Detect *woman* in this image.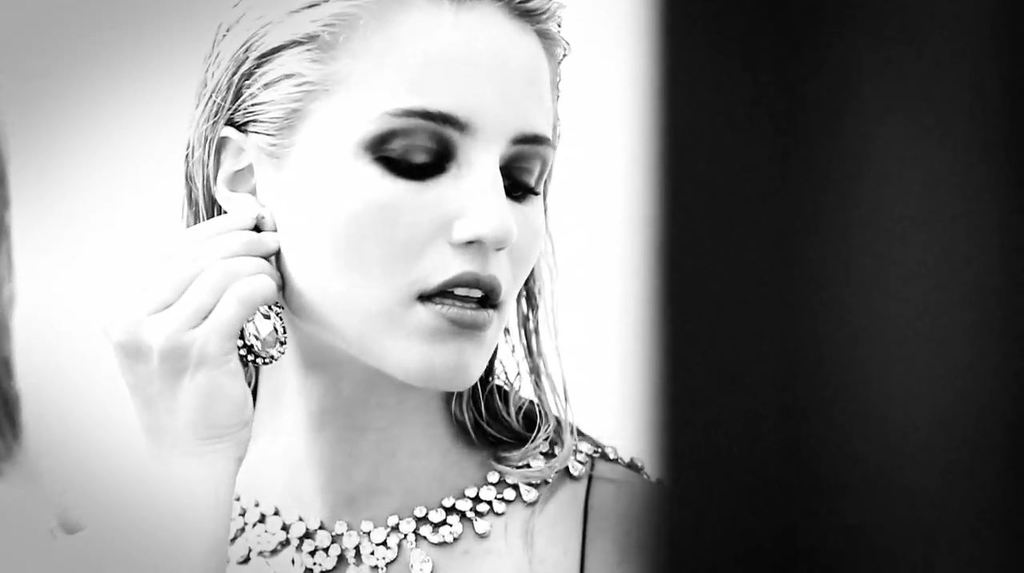
Detection: {"left": 0, "top": 0, "right": 675, "bottom": 572}.
